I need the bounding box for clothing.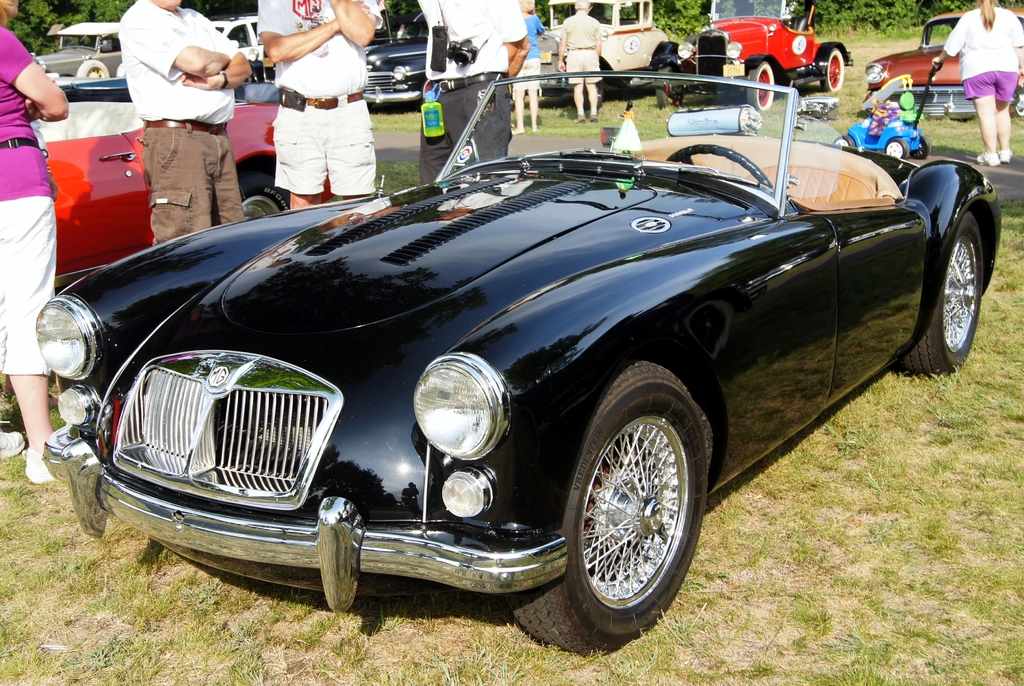
Here it is: {"x1": 945, "y1": 2, "x2": 1023, "y2": 102}.
